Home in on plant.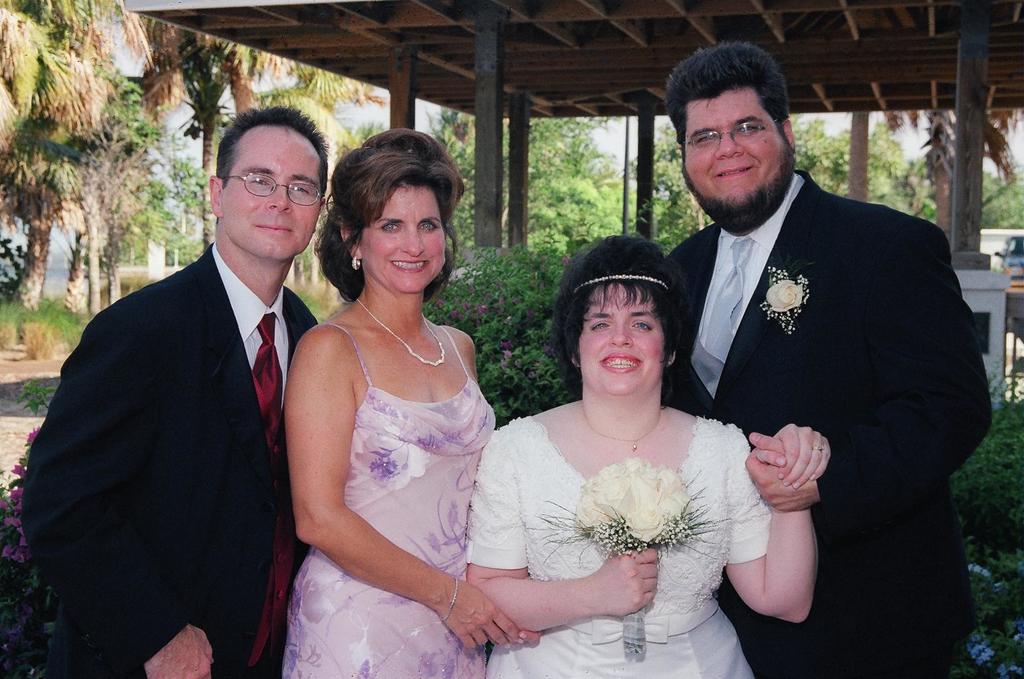
Homed in at <region>18, 376, 57, 412</region>.
